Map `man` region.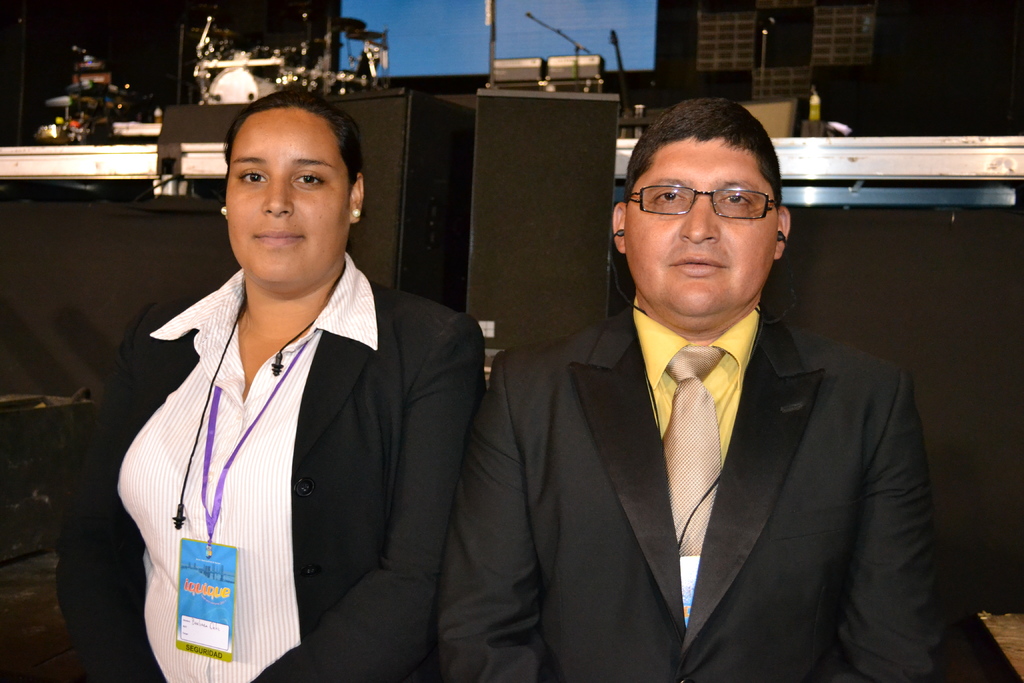
Mapped to pyautogui.locateOnScreen(432, 94, 944, 675).
